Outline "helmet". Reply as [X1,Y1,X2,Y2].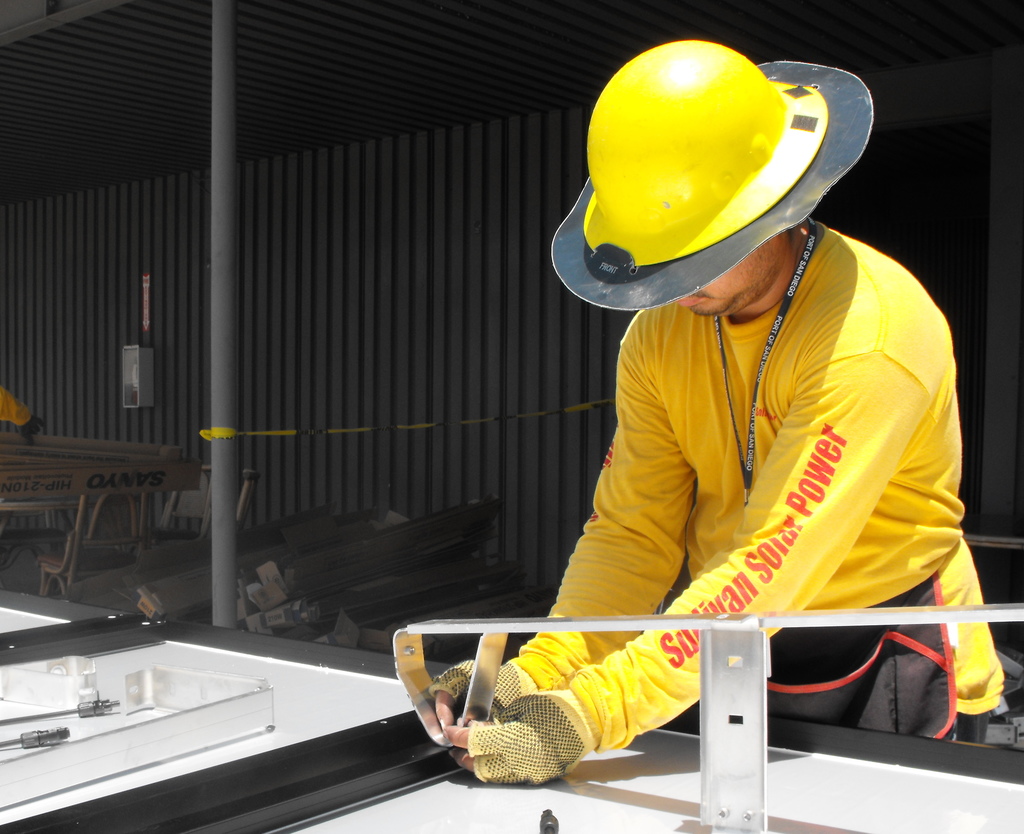
[570,17,847,303].
